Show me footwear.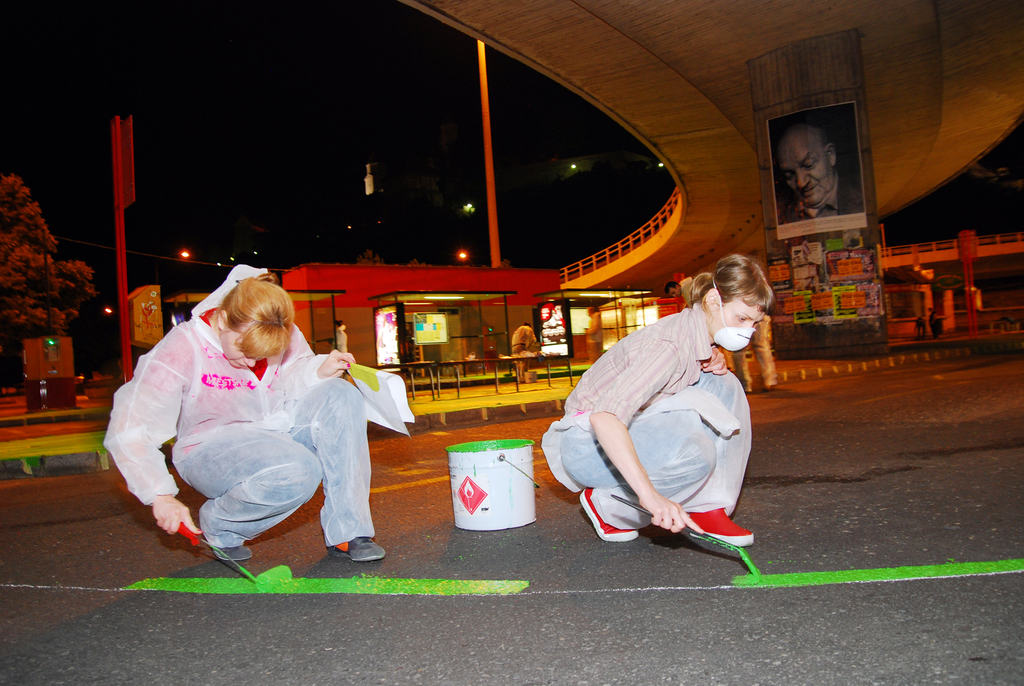
footwear is here: (left=739, top=384, right=751, bottom=399).
